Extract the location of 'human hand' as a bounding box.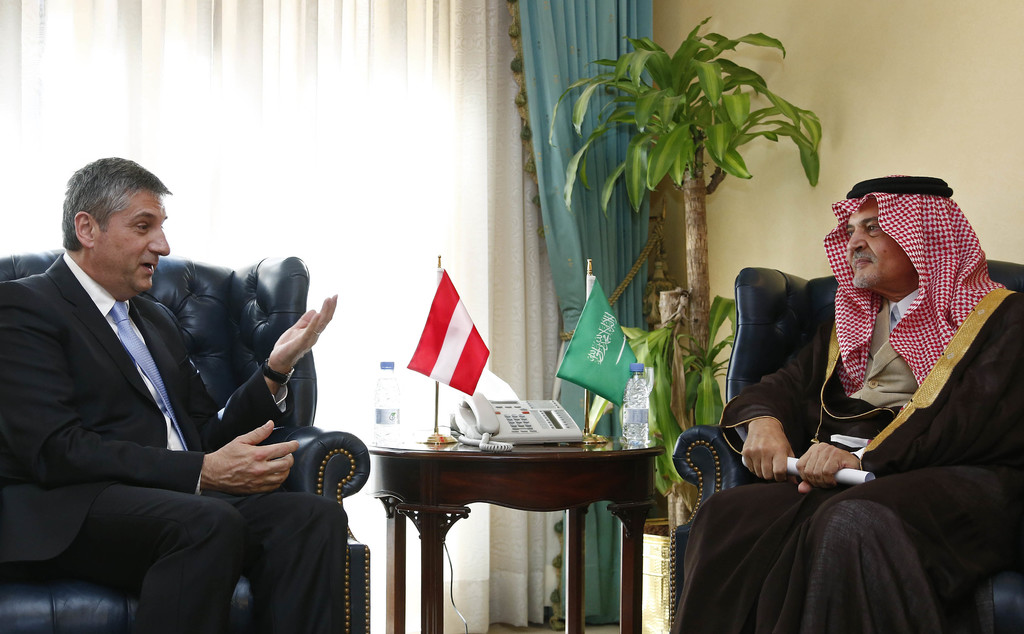
left=741, top=419, right=796, bottom=487.
